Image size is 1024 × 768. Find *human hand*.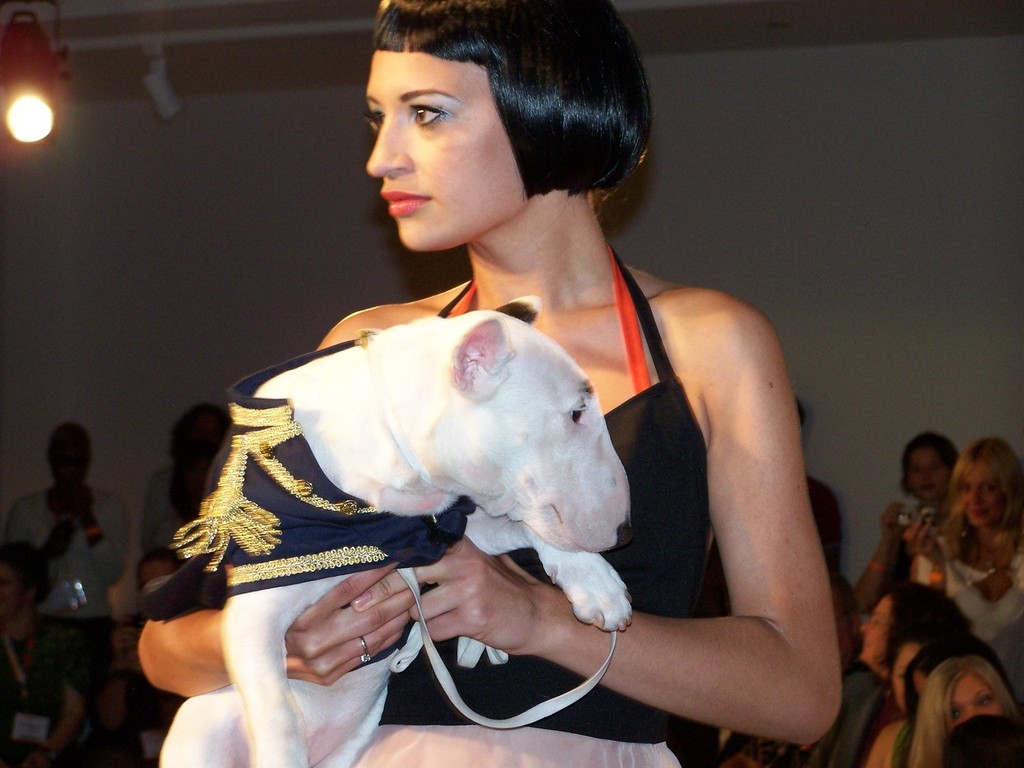
box=[286, 542, 446, 684].
